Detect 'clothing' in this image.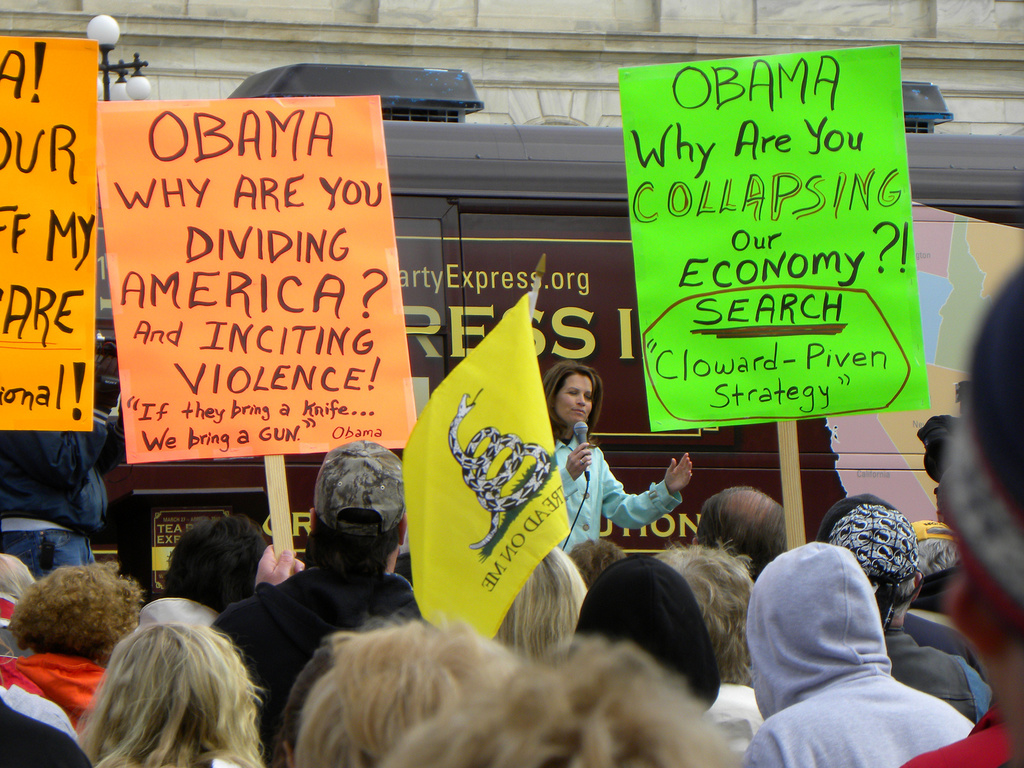
Detection: [left=0, top=419, right=128, bottom=577].
